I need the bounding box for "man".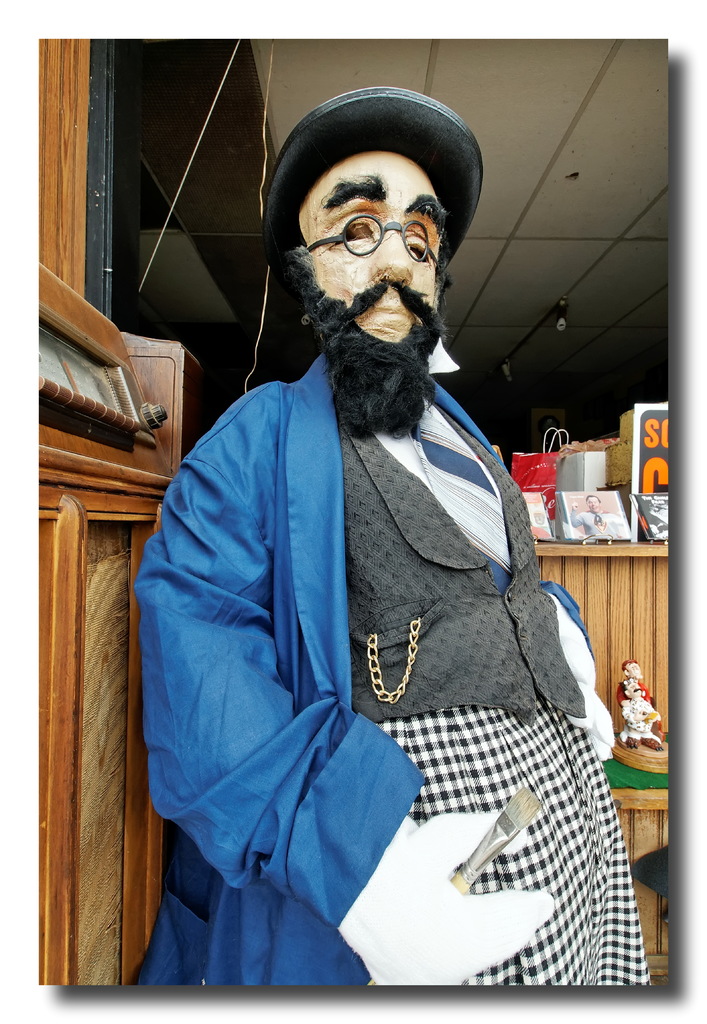
Here it is: [x1=570, y1=495, x2=630, y2=545].
